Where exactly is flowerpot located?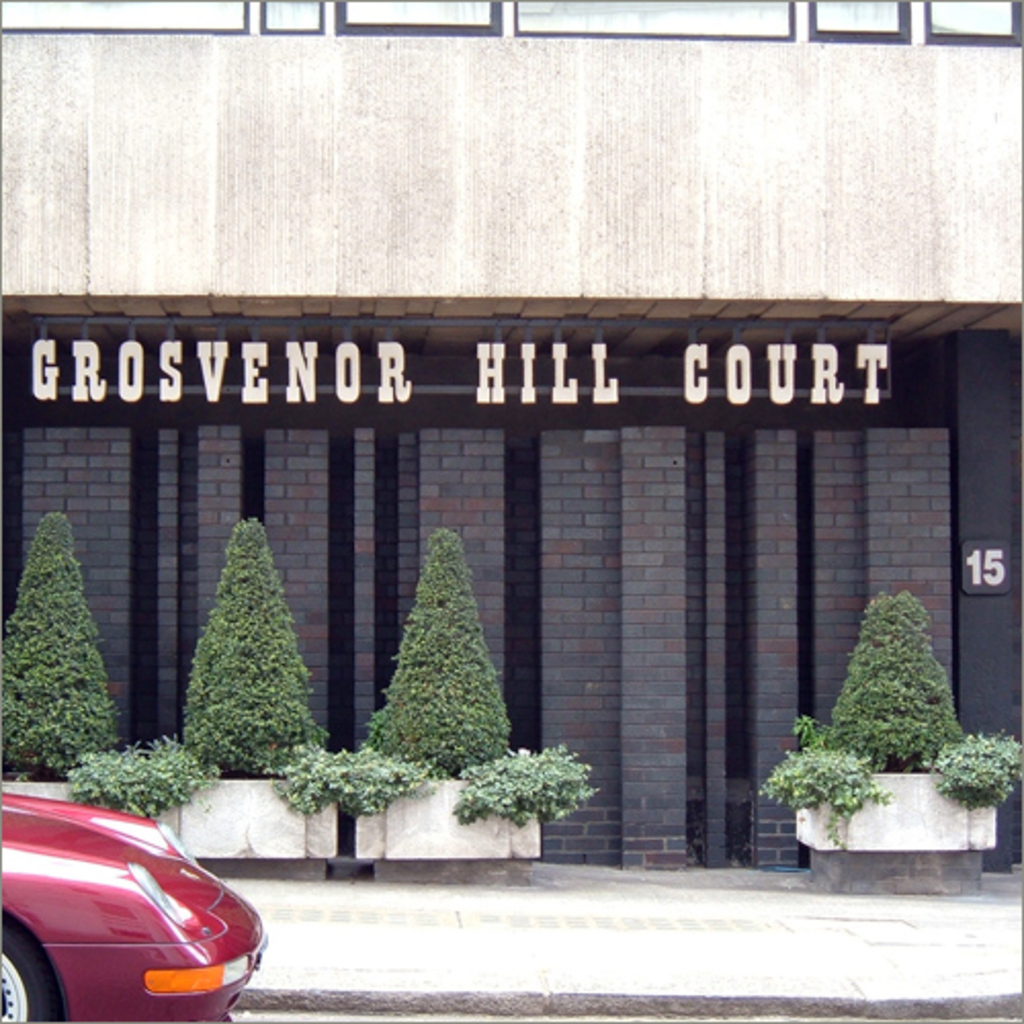
Its bounding box is bbox(354, 766, 549, 883).
